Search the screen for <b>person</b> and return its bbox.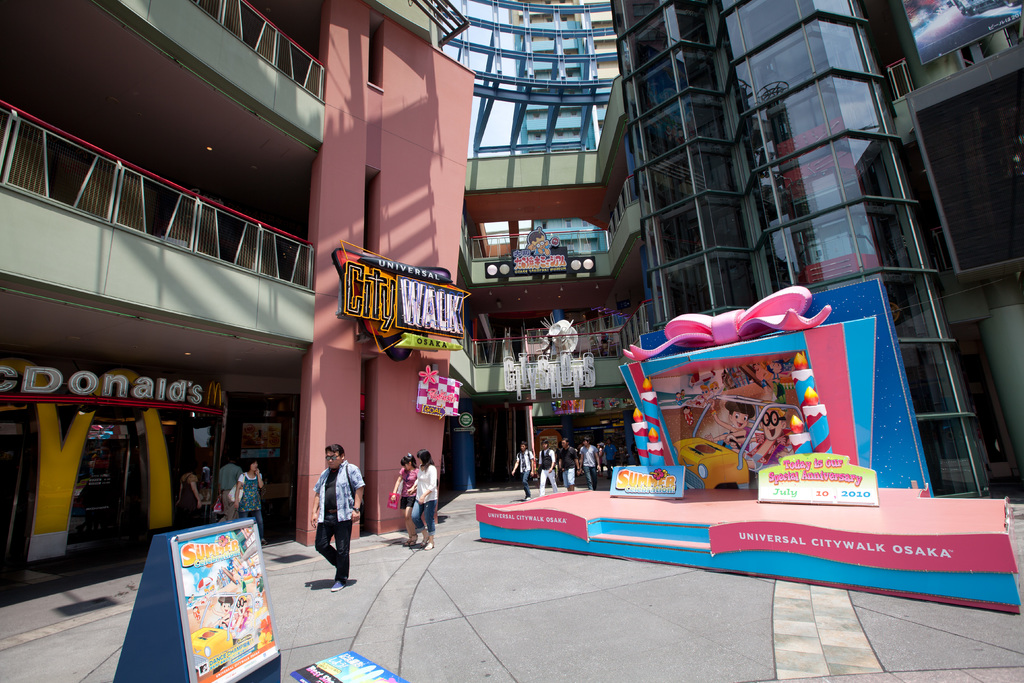
Found: 402,445,438,549.
